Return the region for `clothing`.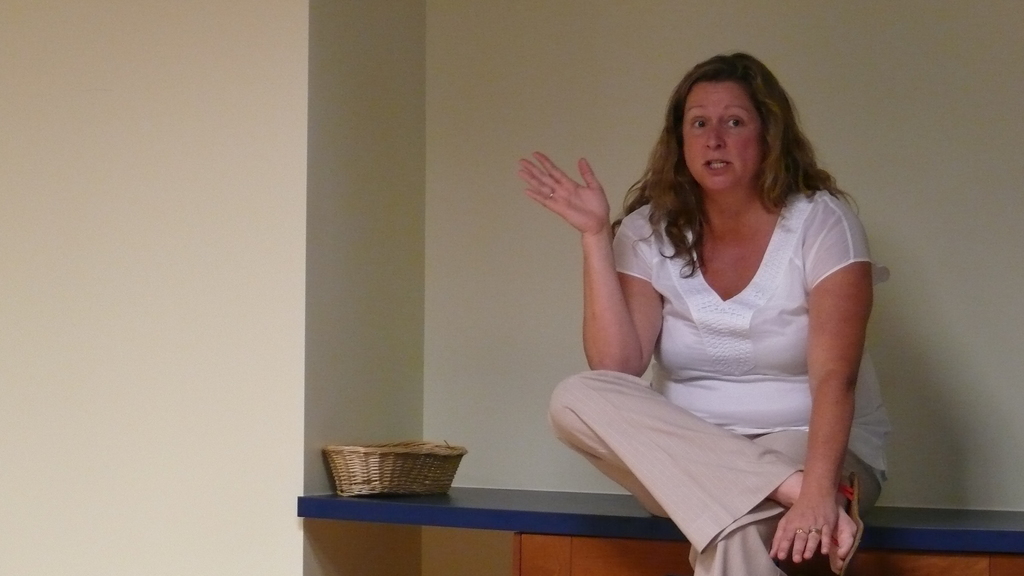
rect(550, 200, 885, 575).
